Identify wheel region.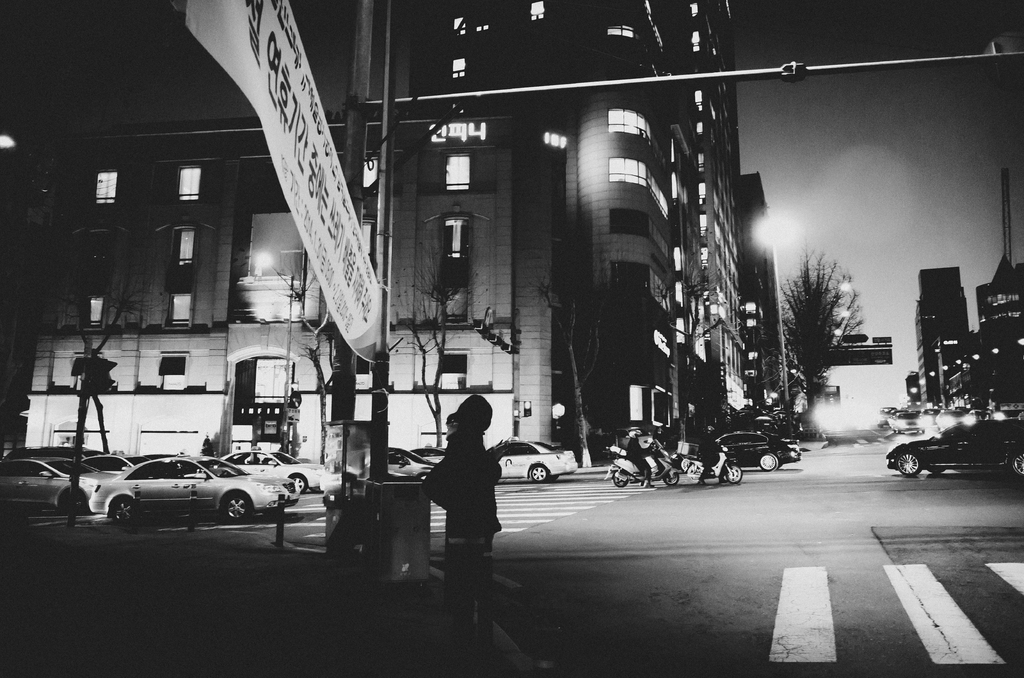
Region: BBox(724, 463, 742, 484).
